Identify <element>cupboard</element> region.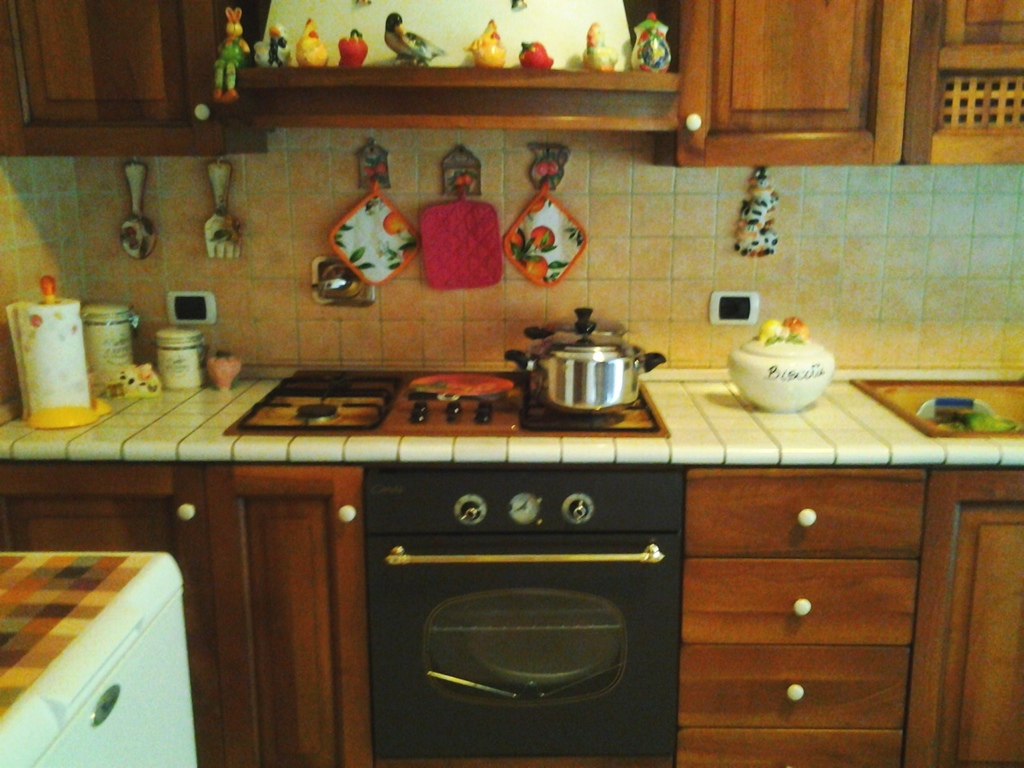
Region: {"left": 0, "top": 454, "right": 1015, "bottom": 767}.
